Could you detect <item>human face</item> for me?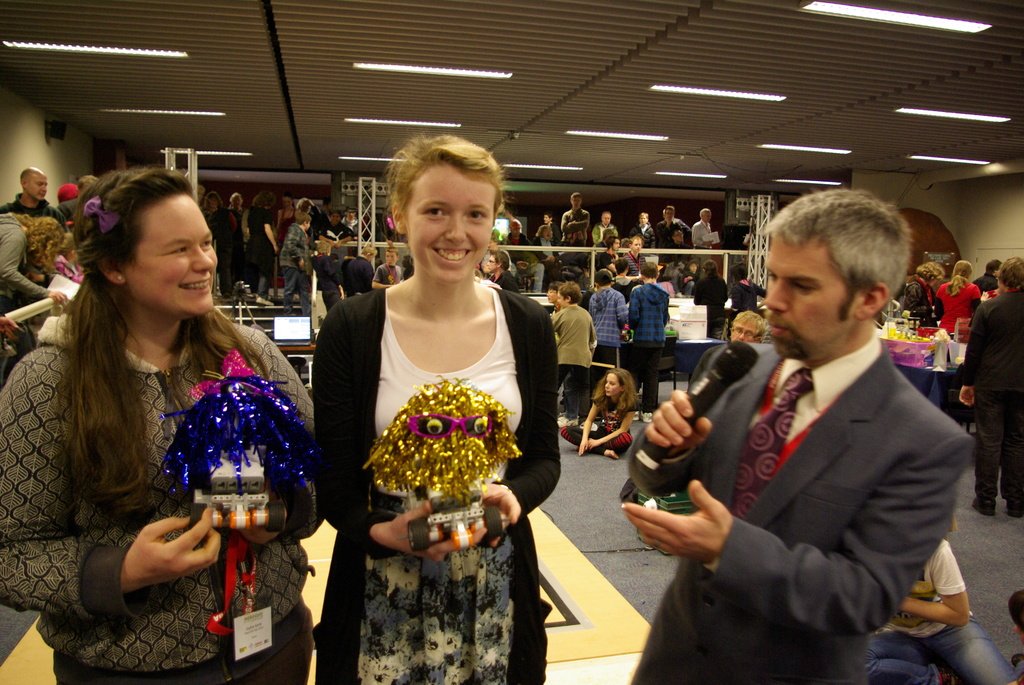
Detection result: region(123, 191, 218, 317).
